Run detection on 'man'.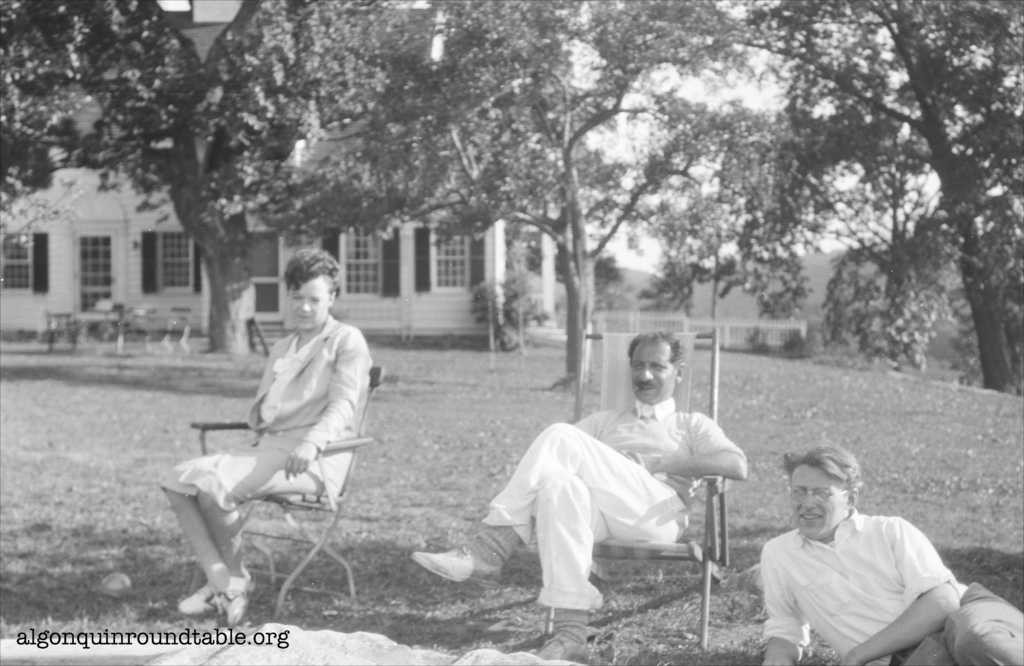
Result: left=479, top=345, right=753, bottom=641.
